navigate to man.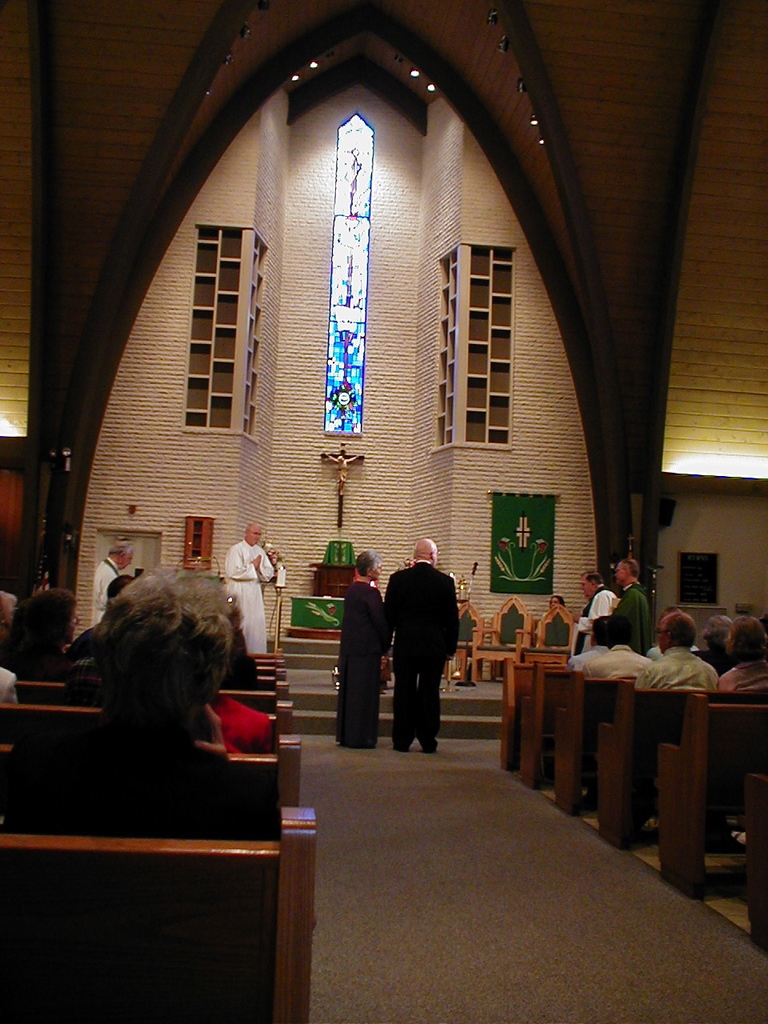
Navigation target: bbox=(584, 615, 651, 684).
